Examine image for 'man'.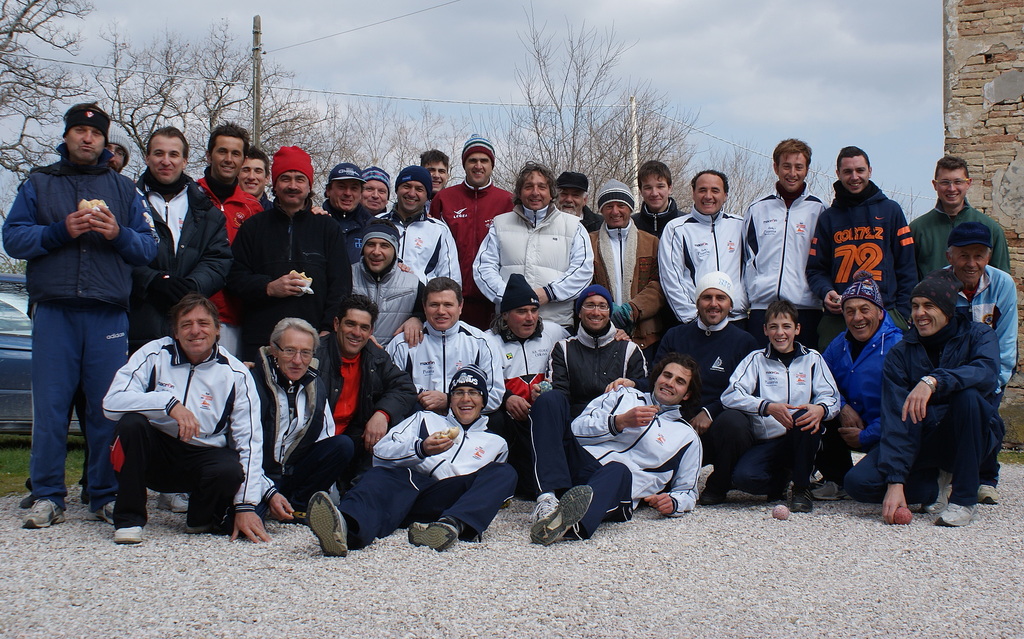
Examination result: (x1=465, y1=158, x2=592, y2=324).
